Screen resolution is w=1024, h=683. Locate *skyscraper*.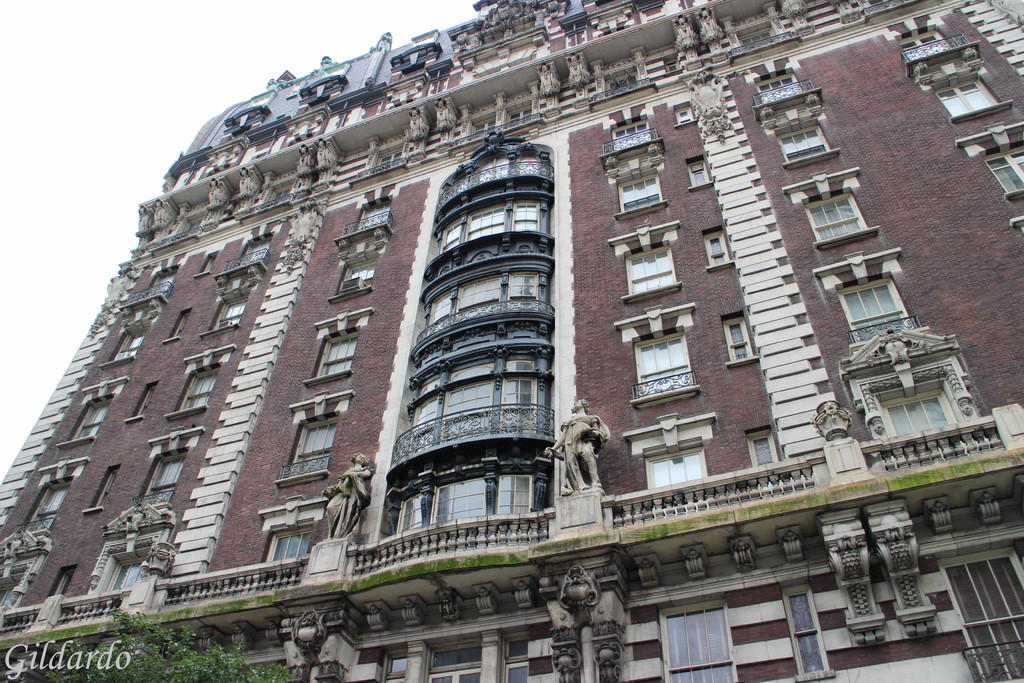
Rect(0, 0, 1023, 682).
